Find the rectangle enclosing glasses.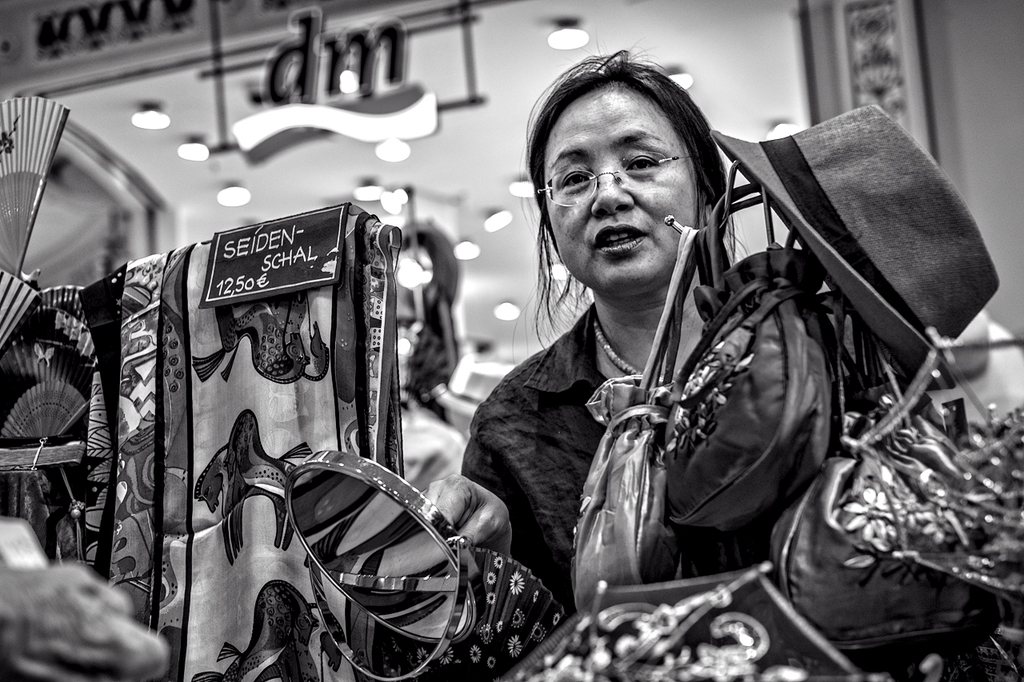
detection(550, 143, 694, 198).
